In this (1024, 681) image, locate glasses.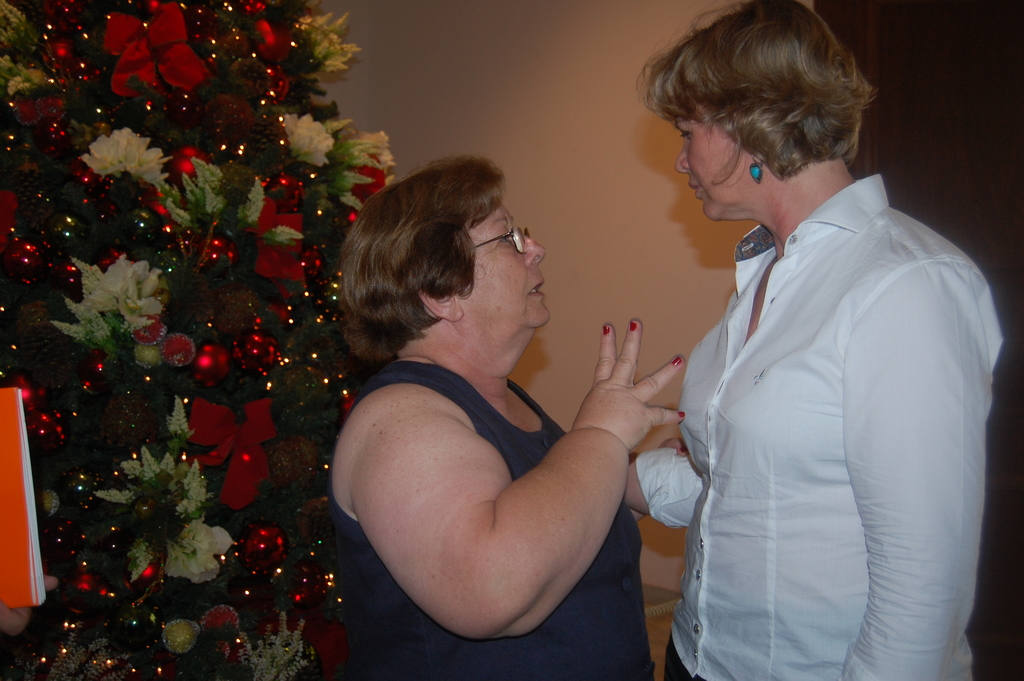
Bounding box: region(473, 224, 529, 256).
